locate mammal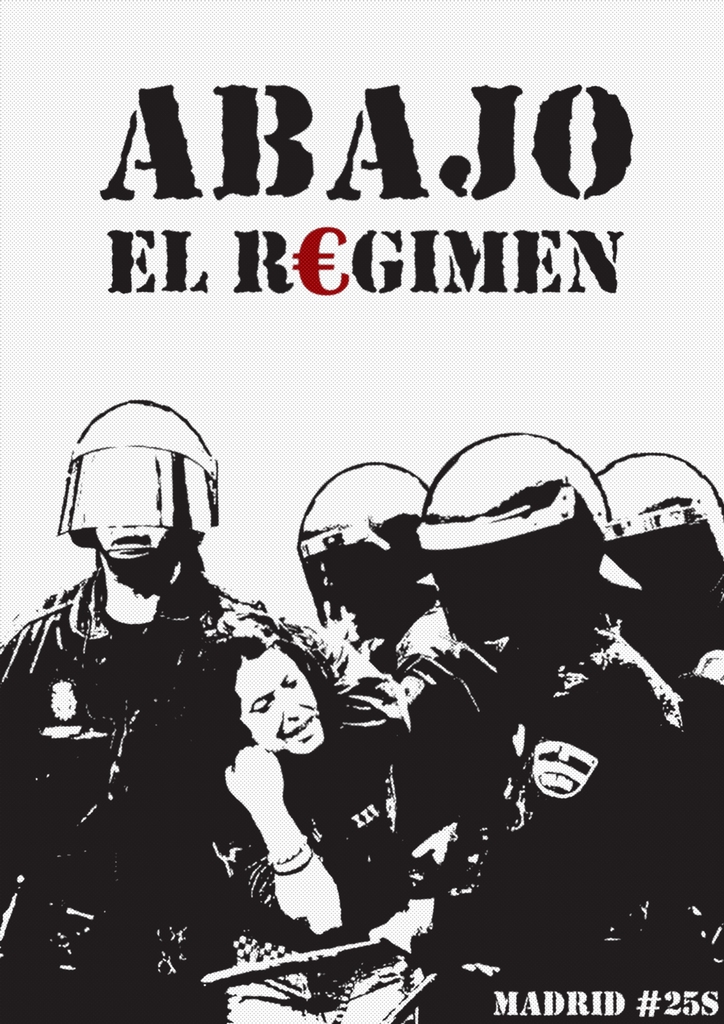
x1=303 y1=470 x2=495 y2=1023
